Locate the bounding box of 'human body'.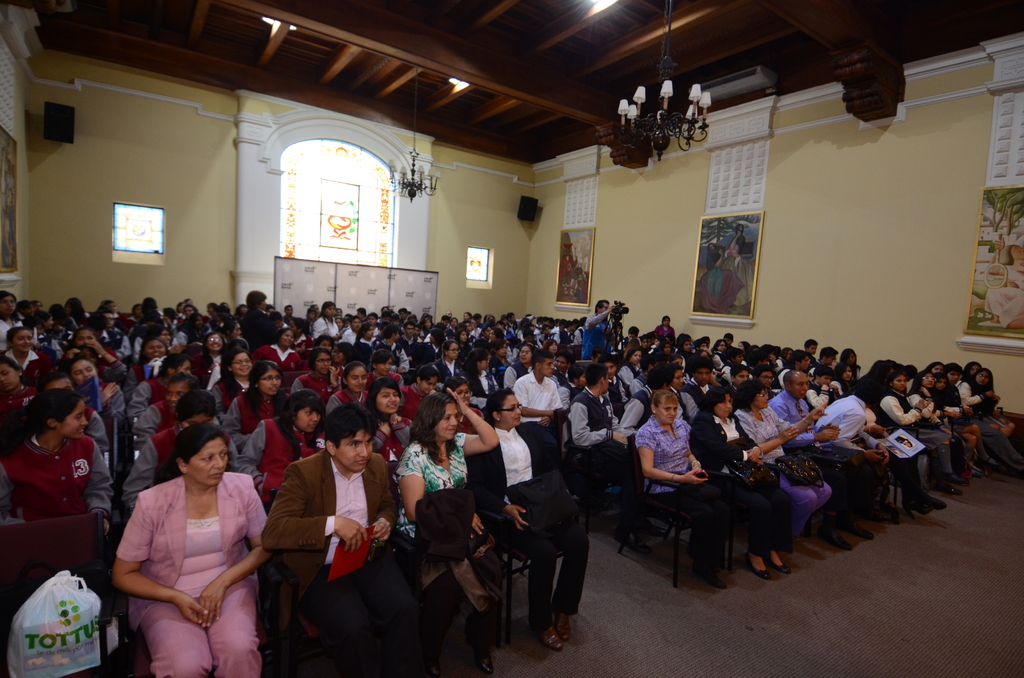
Bounding box: [556,375,627,546].
